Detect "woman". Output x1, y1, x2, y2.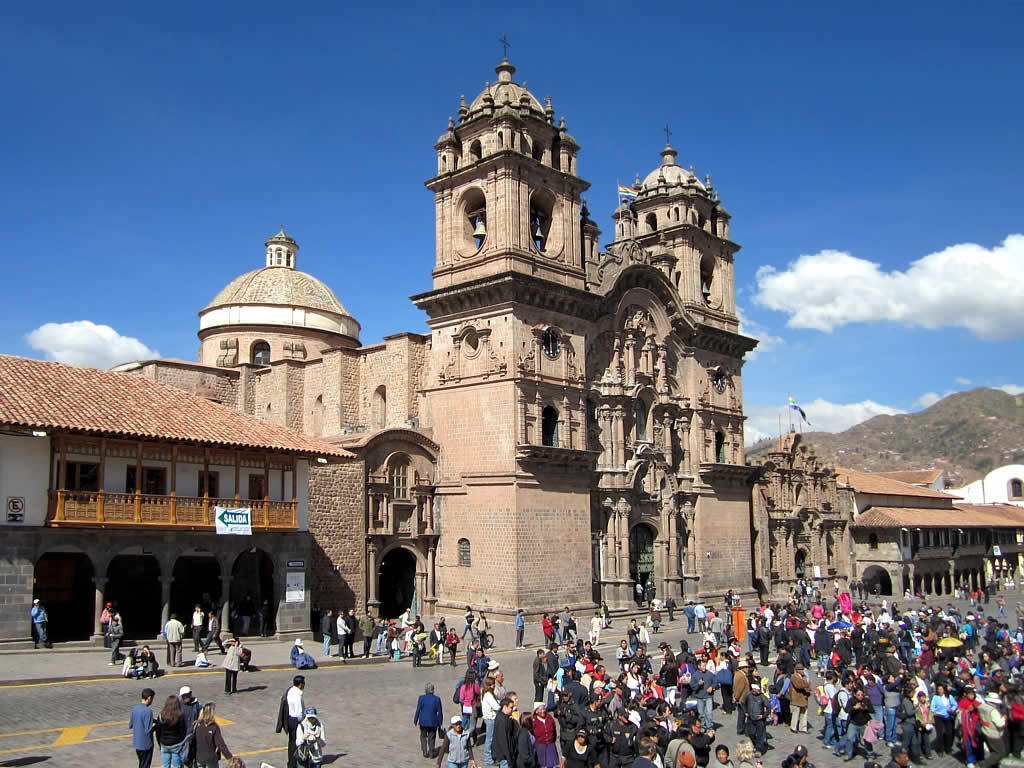
629, 660, 645, 702.
